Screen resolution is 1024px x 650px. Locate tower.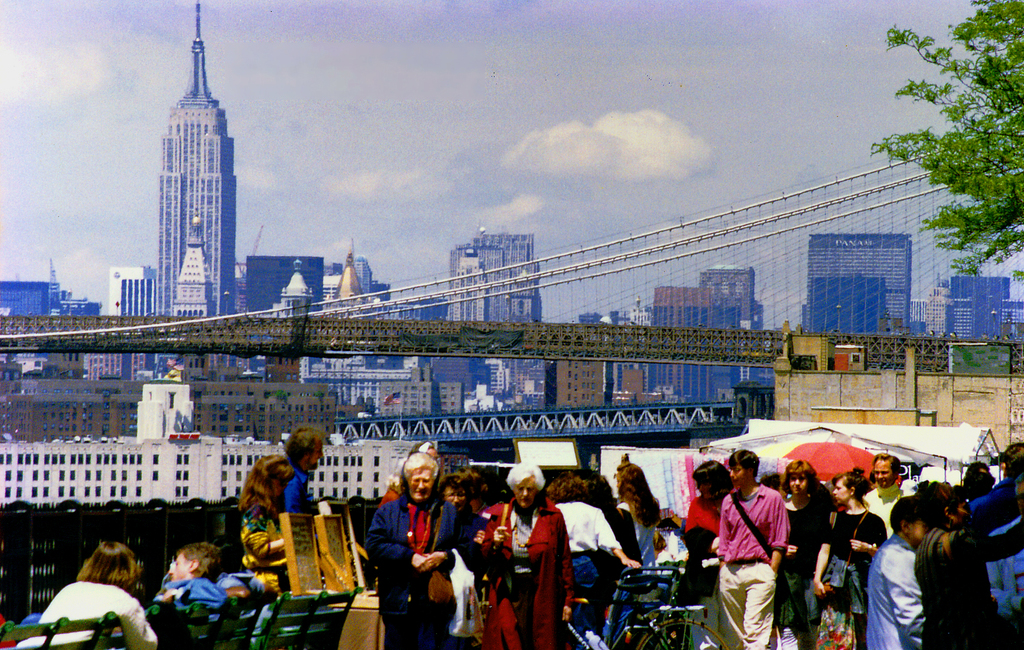
[left=932, top=270, right=1023, bottom=341].
